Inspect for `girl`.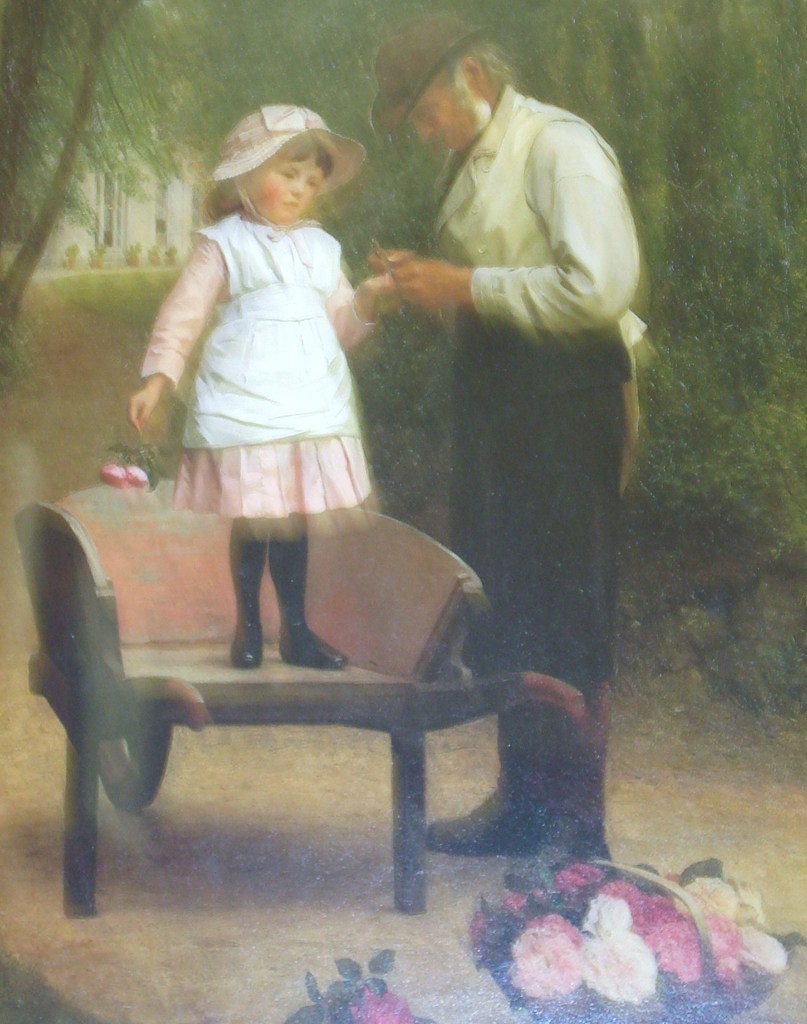
Inspection: 132:102:396:672.
